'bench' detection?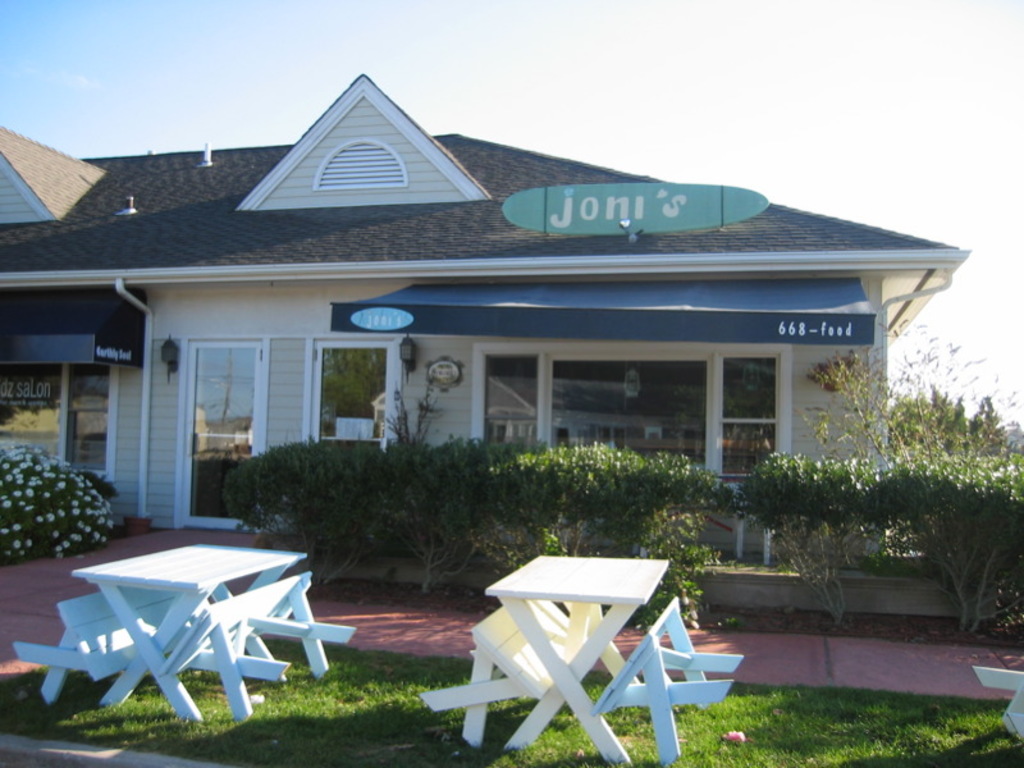
{"x1": 81, "y1": 548, "x2": 308, "y2": 724}
